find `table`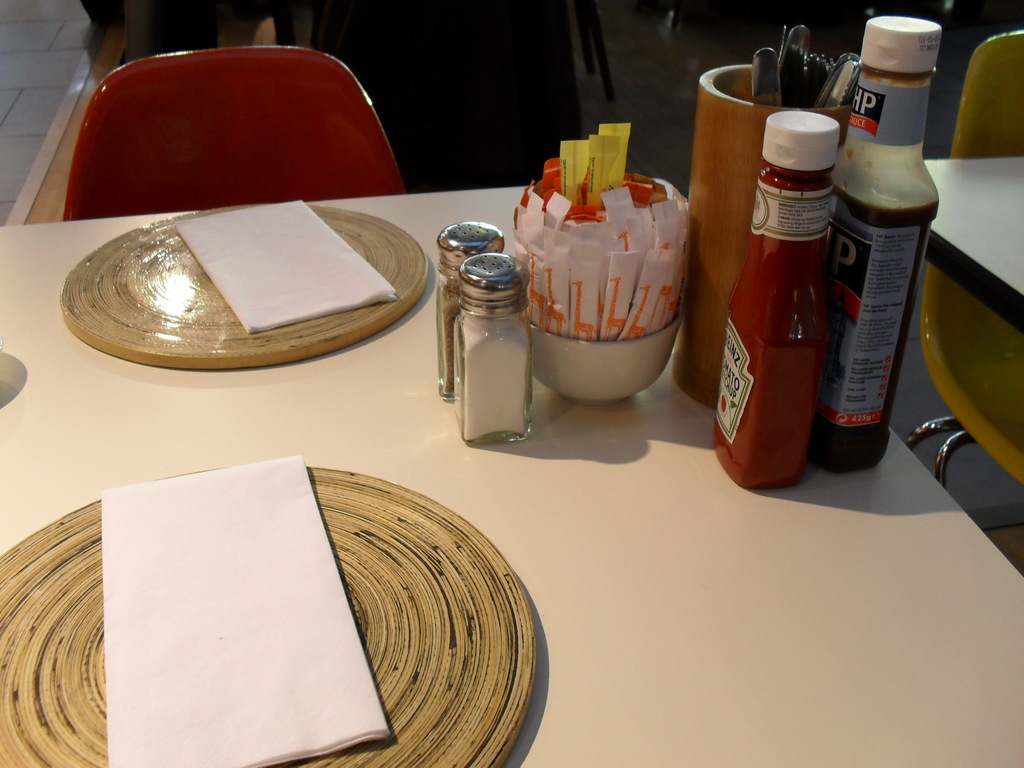
0/104/980/767
